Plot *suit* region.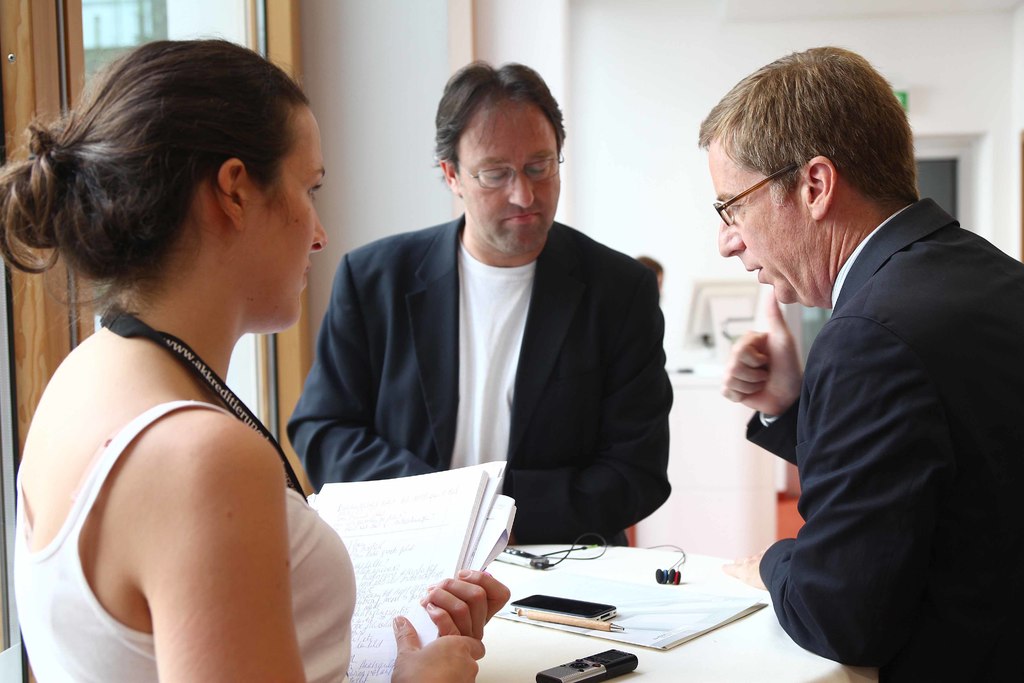
Plotted at x1=285, y1=205, x2=674, y2=548.
